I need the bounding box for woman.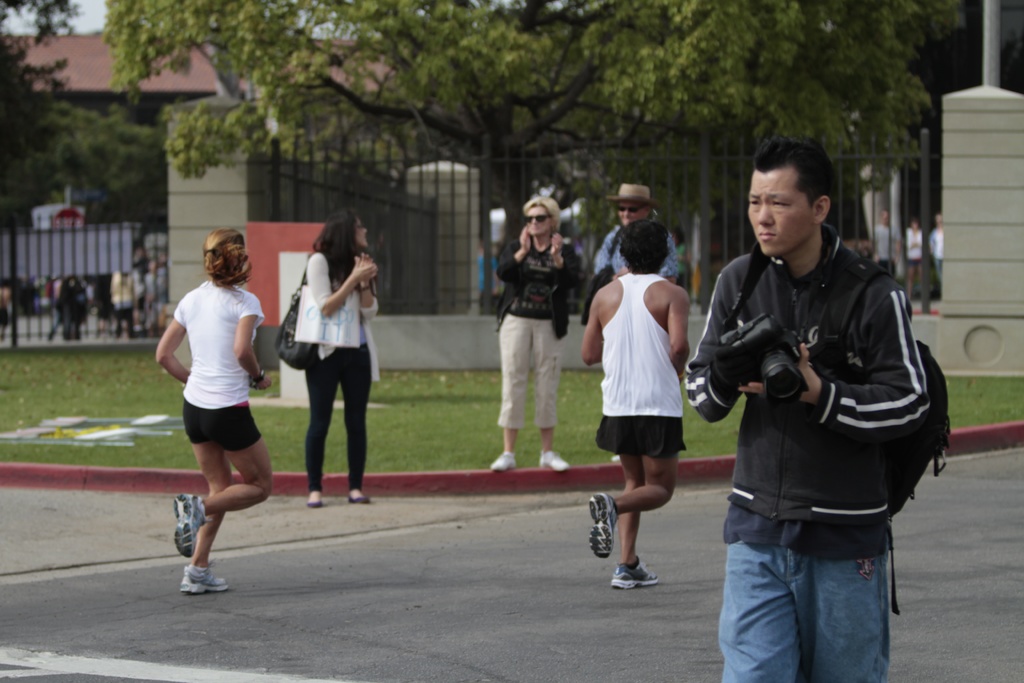
Here it is: detection(907, 217, 918, 292).
